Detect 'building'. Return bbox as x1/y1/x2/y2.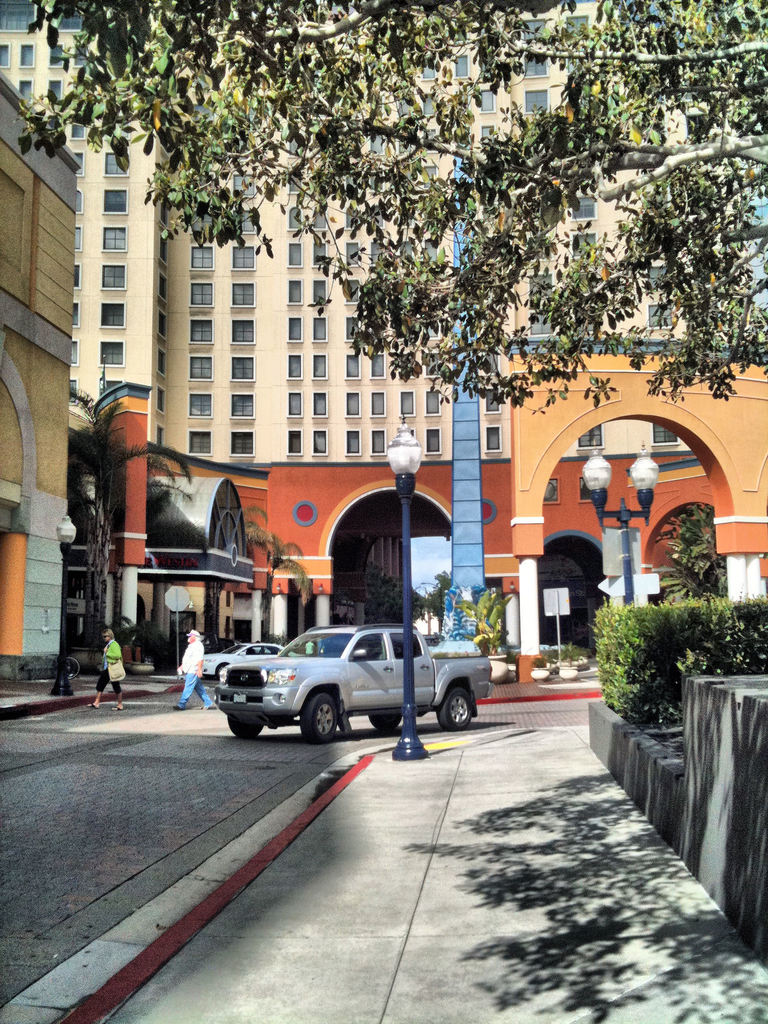
0/0/767/666.
